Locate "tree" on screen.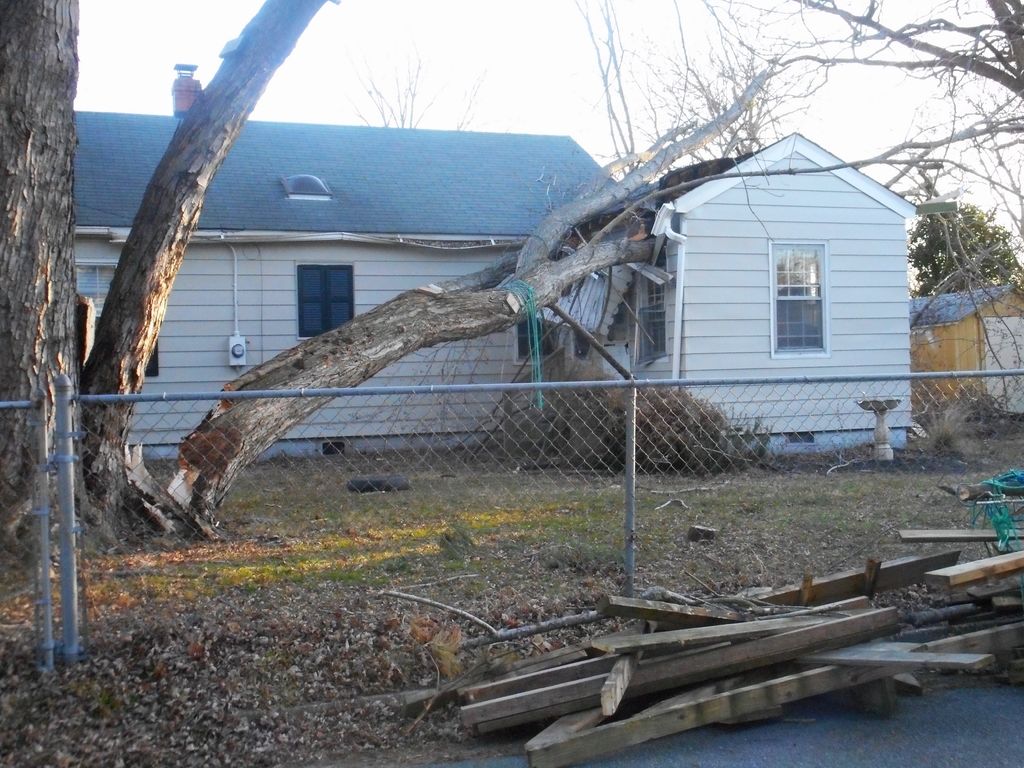
On screen at [x1=905, y1=196, x2=1023, y2=297].
